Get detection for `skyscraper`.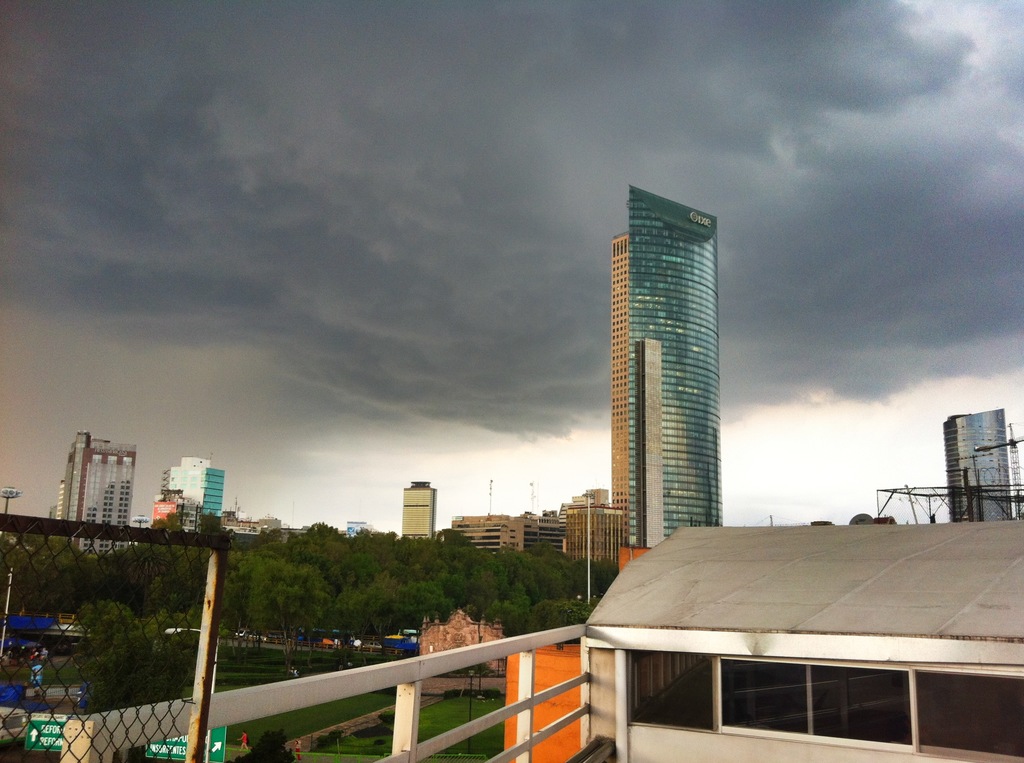
Detection: BBox(60, 431, 131, 555).
